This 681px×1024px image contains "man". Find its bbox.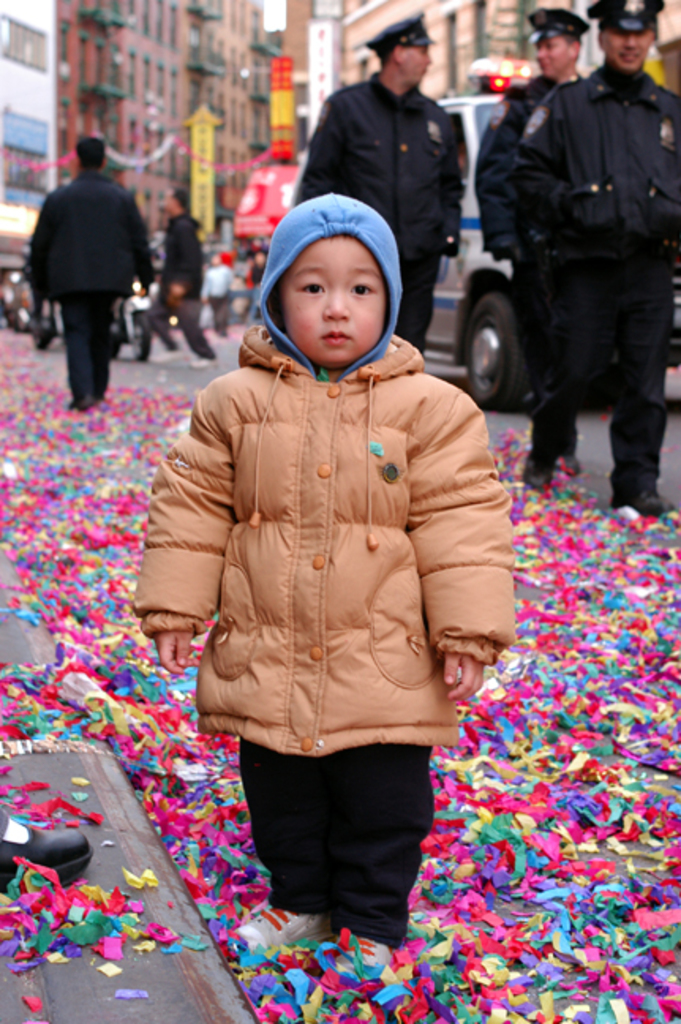
bbox(131, 186, 221, 357).
